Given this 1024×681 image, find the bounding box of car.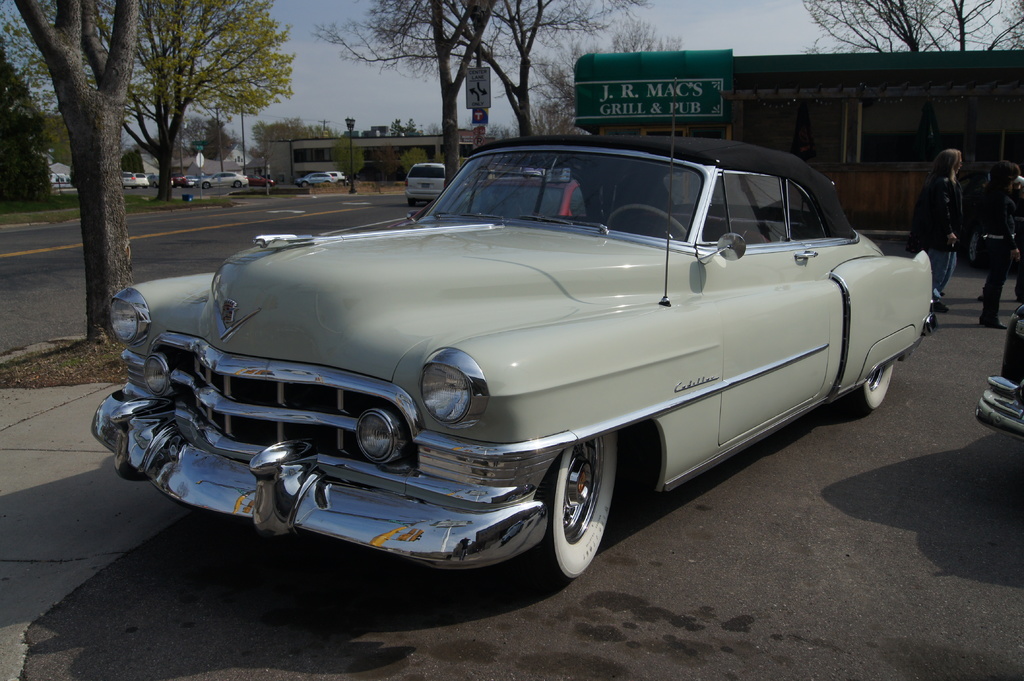
x1=299, y1=162, x2=335, y2=192.
